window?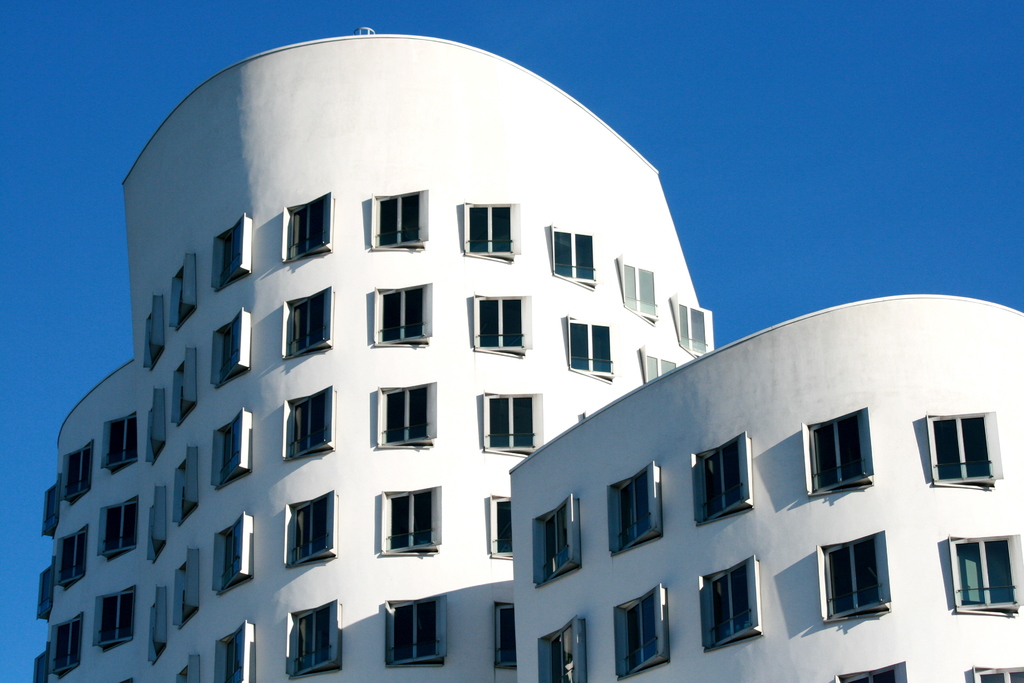
l=486, t=600, r=519, b=667
